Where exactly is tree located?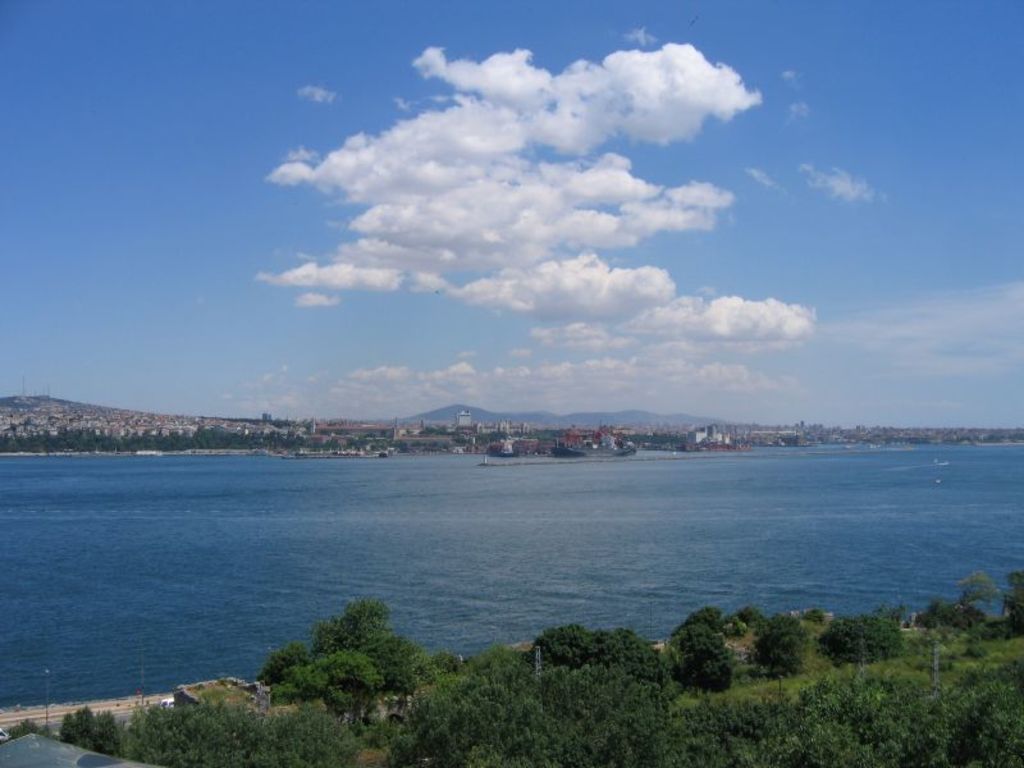
Its bounding box is region(119, 698, 266, 767).
